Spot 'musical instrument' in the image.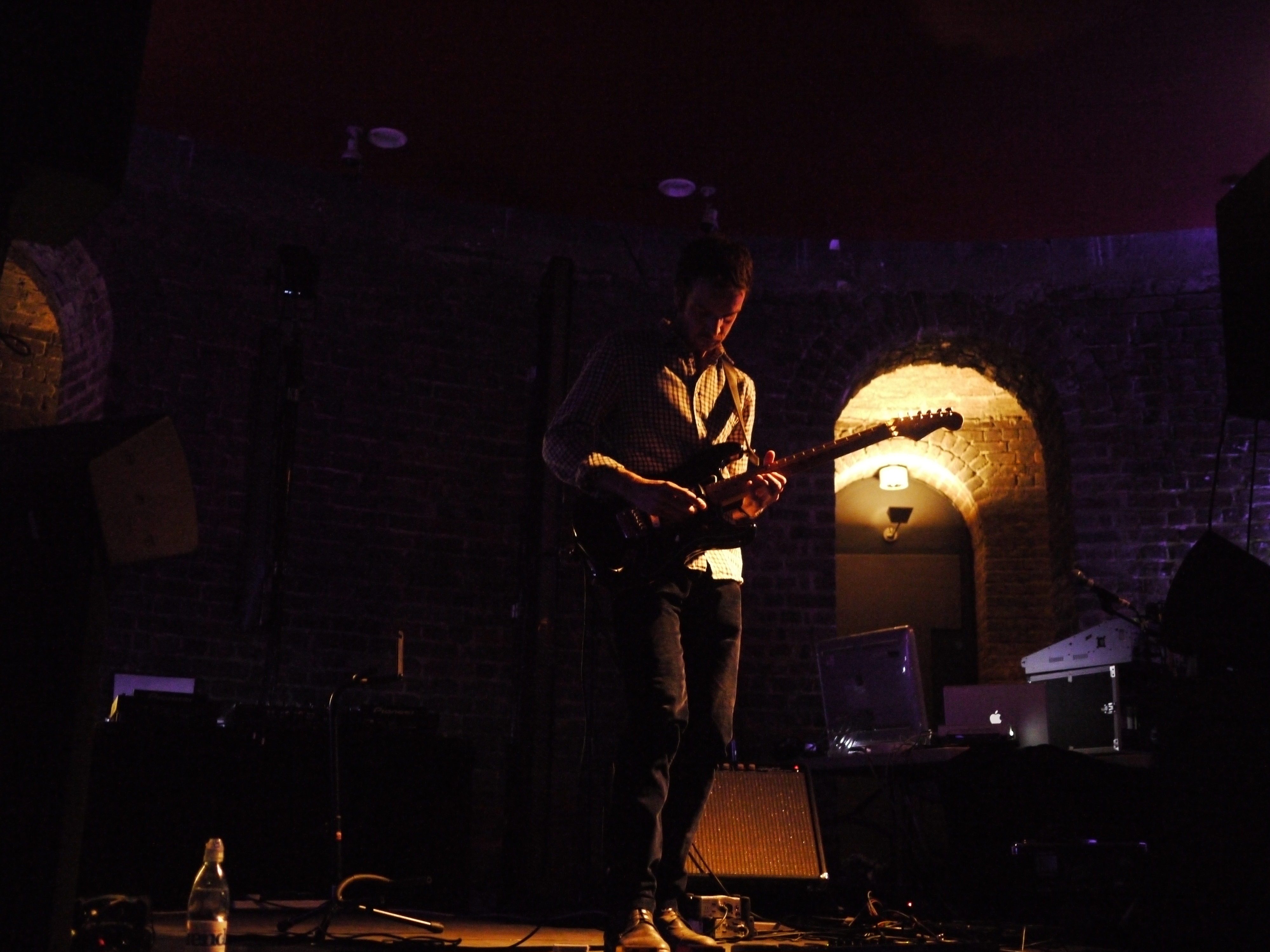
'musical instrument' found at <bbox>179, 108, 306, 191</bbox>.
